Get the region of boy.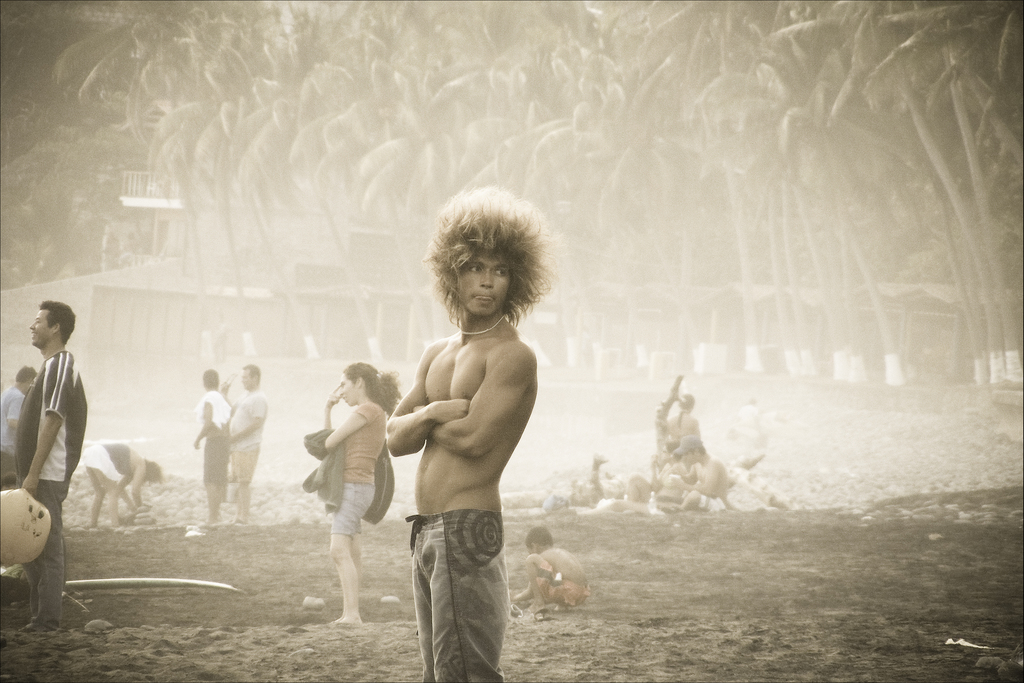
region(520, 525, 596, 613).
